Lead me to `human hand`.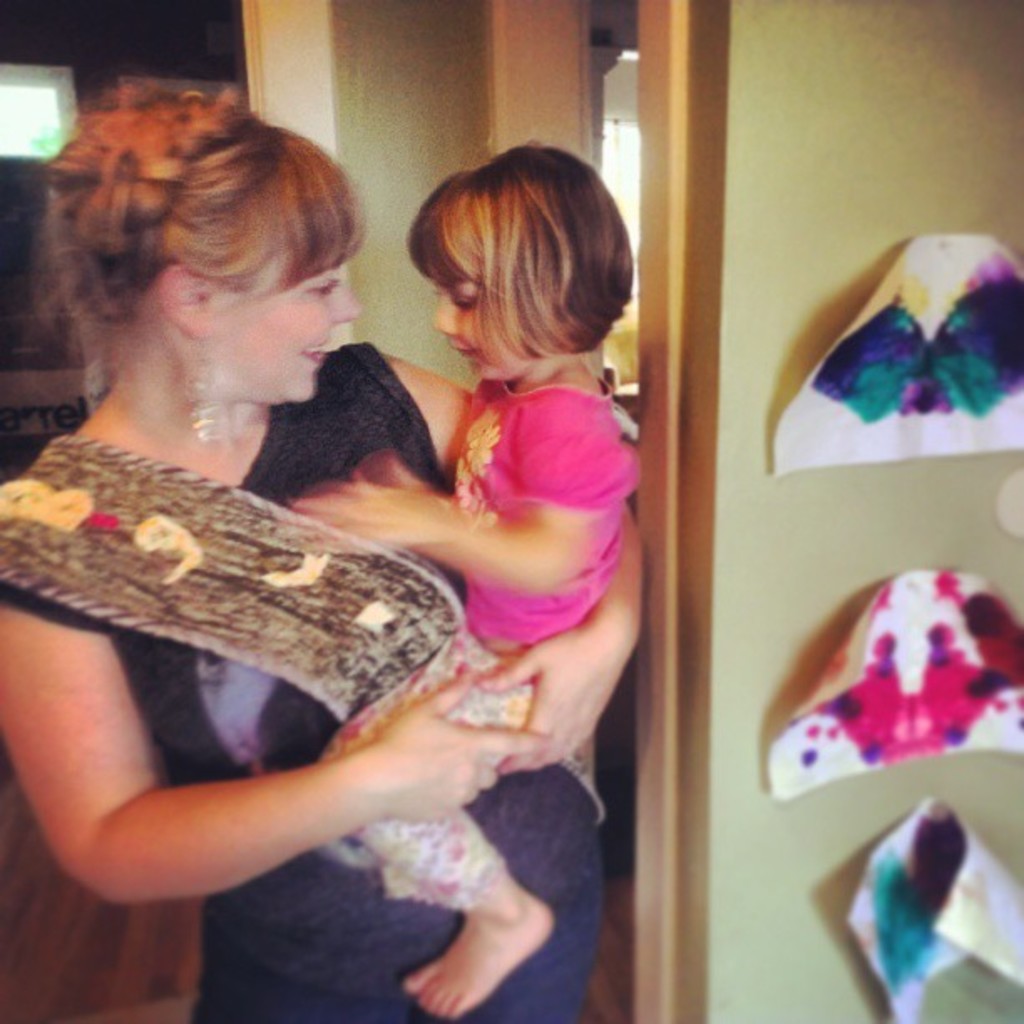
Lead to crop(365, 658, 557, 823).
